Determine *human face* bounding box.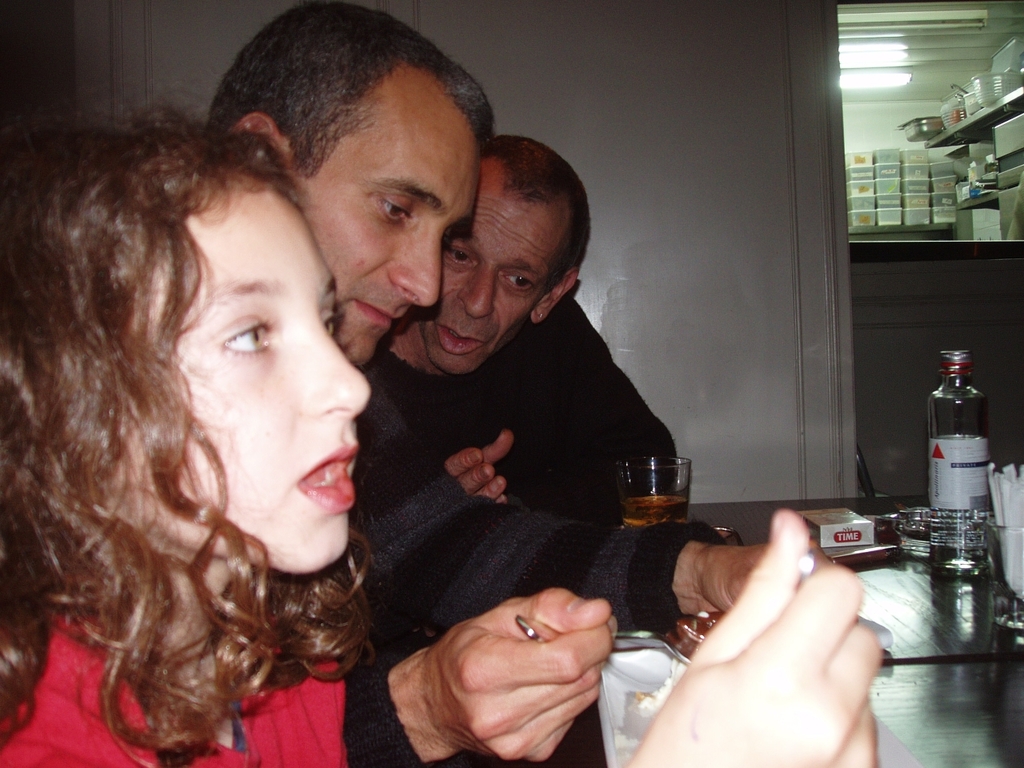
Determined: <box>128,190,390,585</box>.
